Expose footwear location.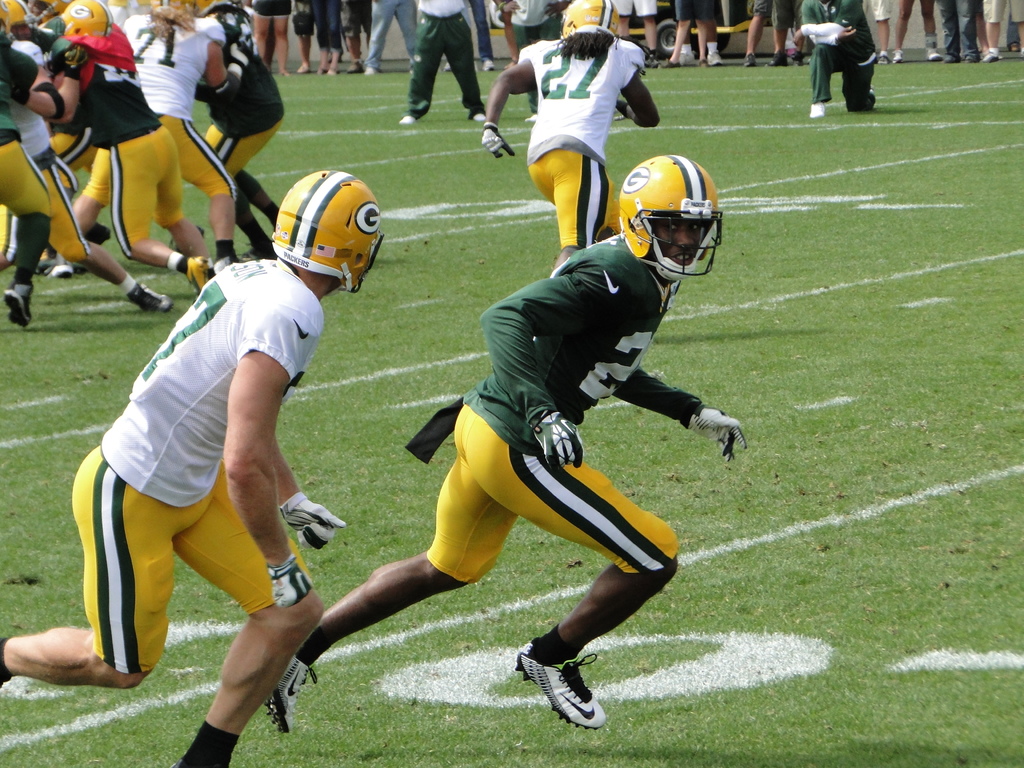
Exposed at Rect(86, 218, 115, 246).
